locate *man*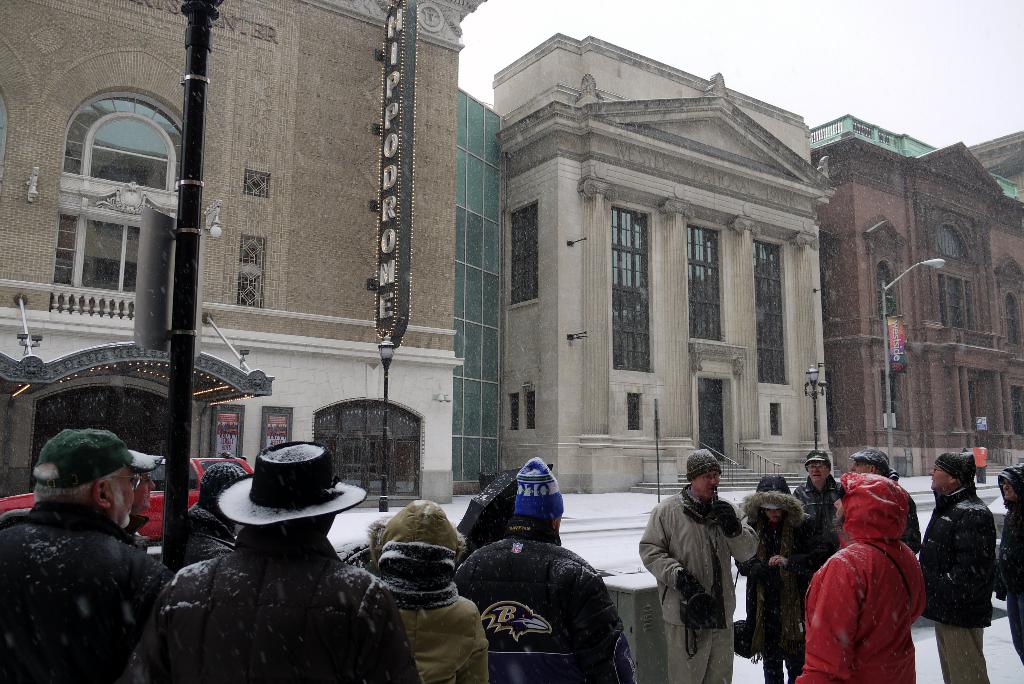
[122,446,167,546]
